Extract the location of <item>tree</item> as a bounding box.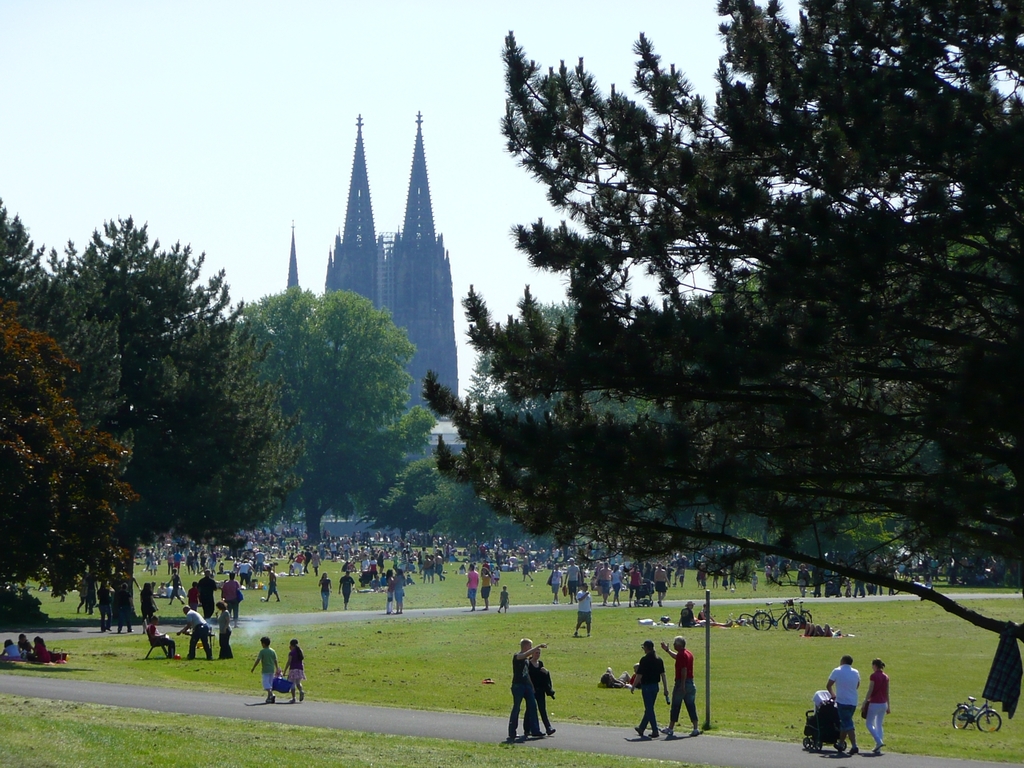
bbox=[427, 0, 1023, 658].
